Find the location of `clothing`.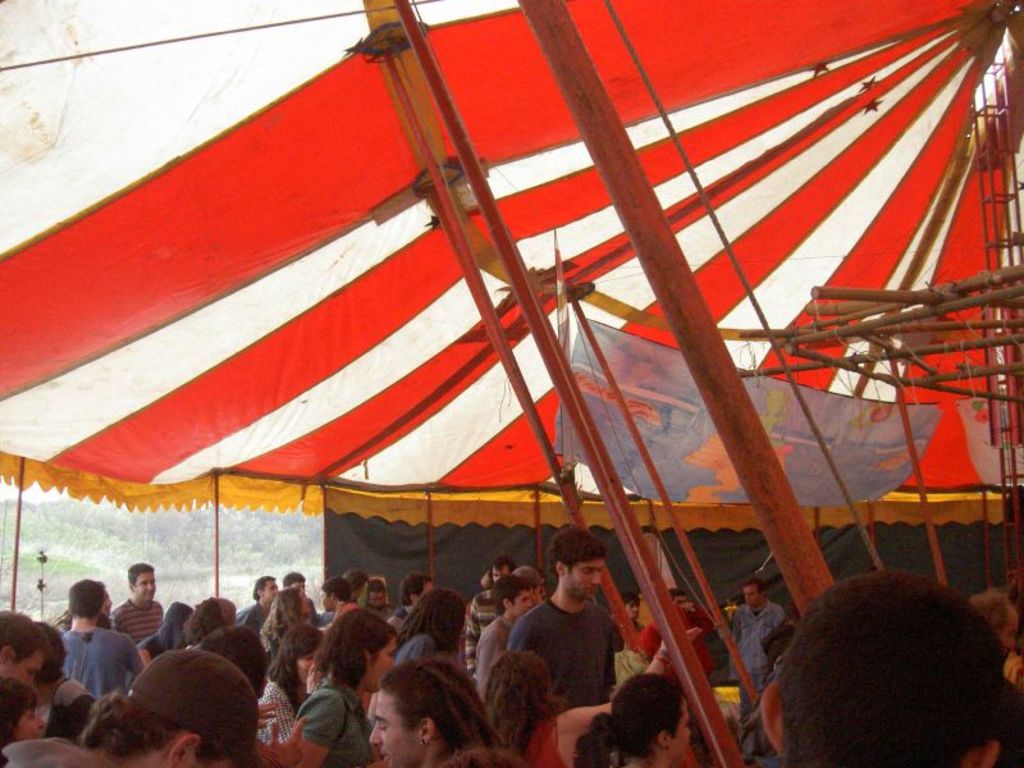
Location: Rect(726, 591, 785, 753).
